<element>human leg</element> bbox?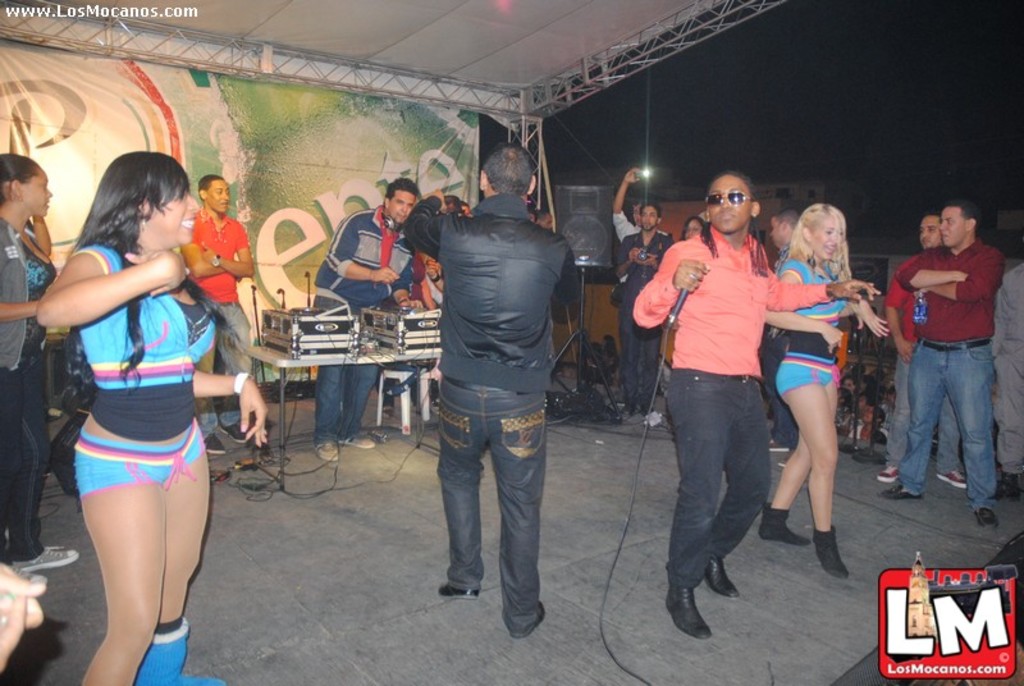
{"x1": 78, "y1": 427, "x2": 165, "y2": 685}
